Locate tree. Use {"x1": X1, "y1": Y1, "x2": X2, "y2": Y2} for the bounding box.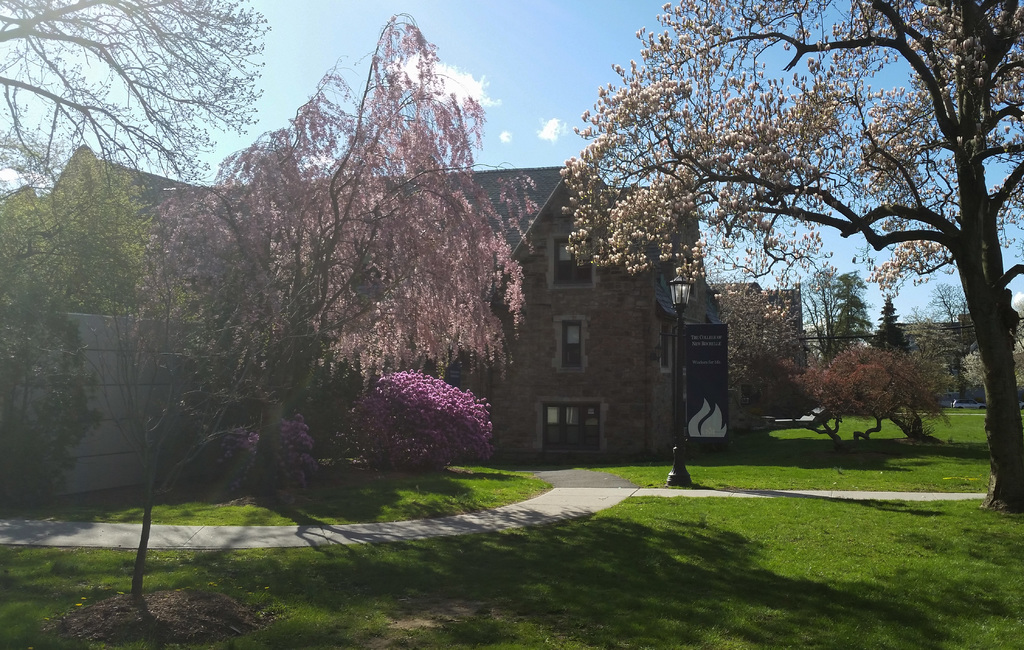
{"x1": 0, "y1": 142, "x2": 207, "y2": 457}.
